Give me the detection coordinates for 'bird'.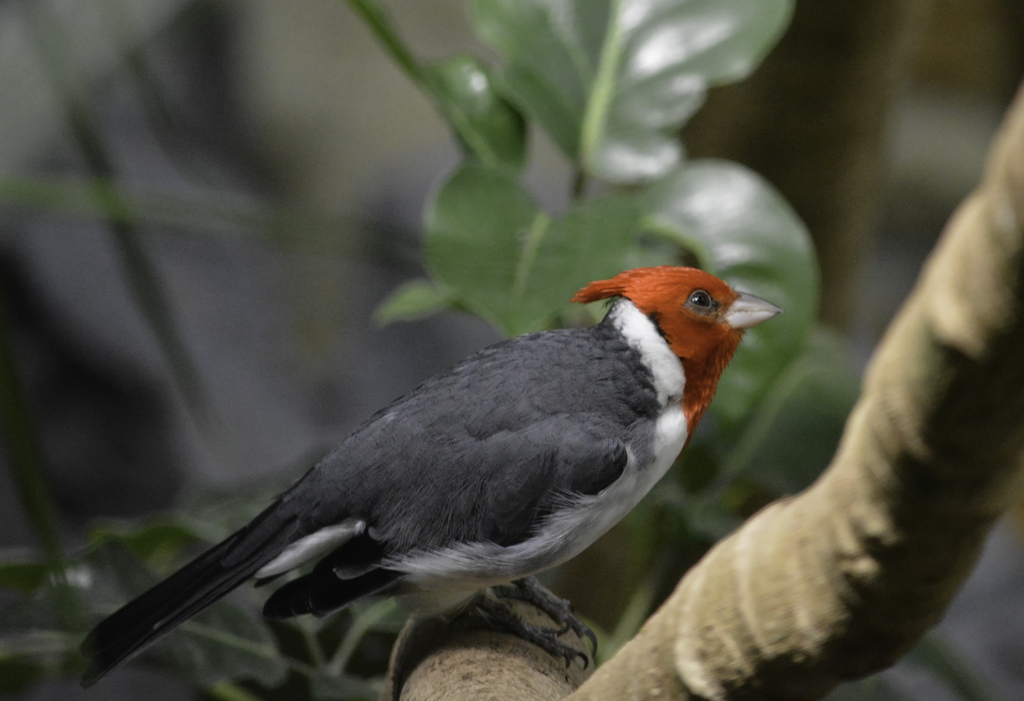
x1=63, y1=257, x2=781, y2=682.
